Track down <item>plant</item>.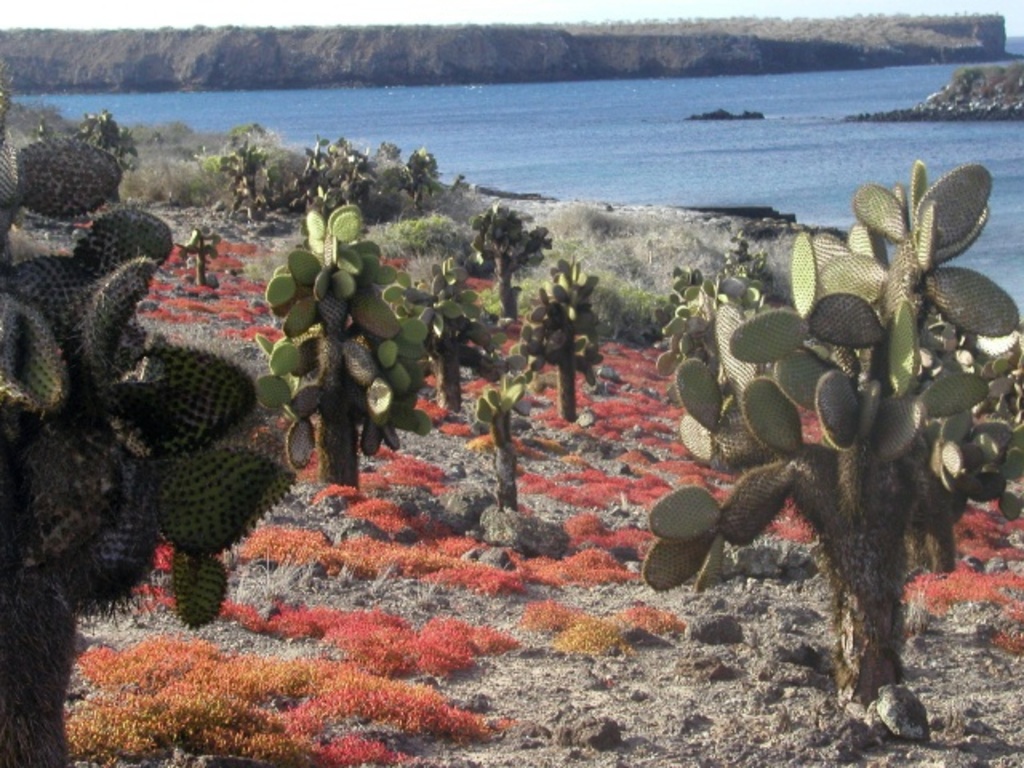
Tracked to bbox=(659, 155, 989, 733).
